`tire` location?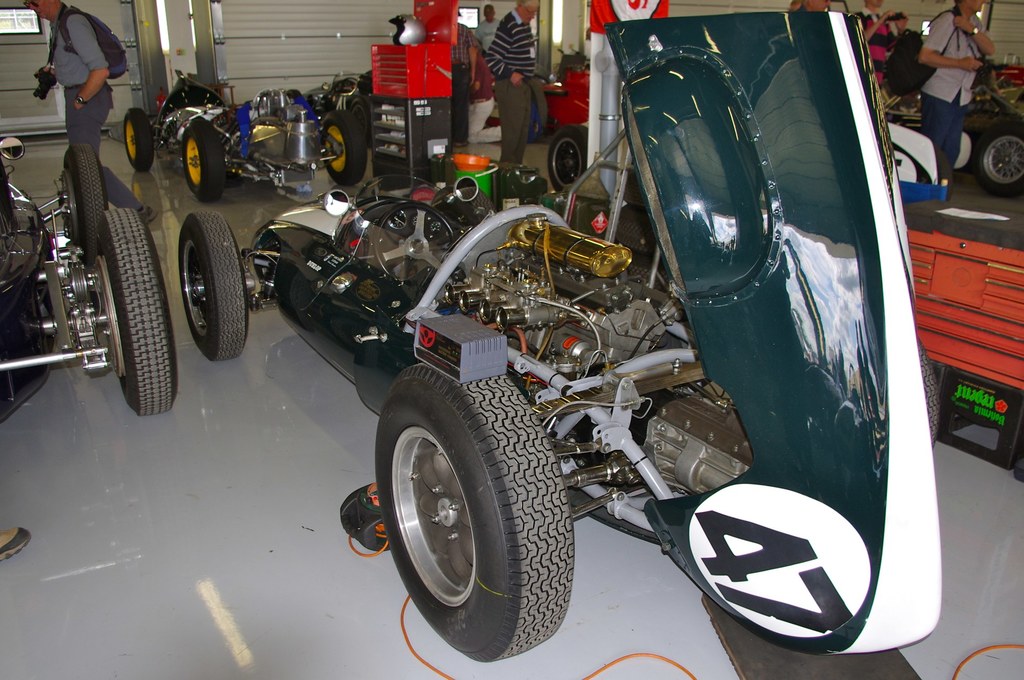
(left=429, top=184, right=499, bottom=219)
